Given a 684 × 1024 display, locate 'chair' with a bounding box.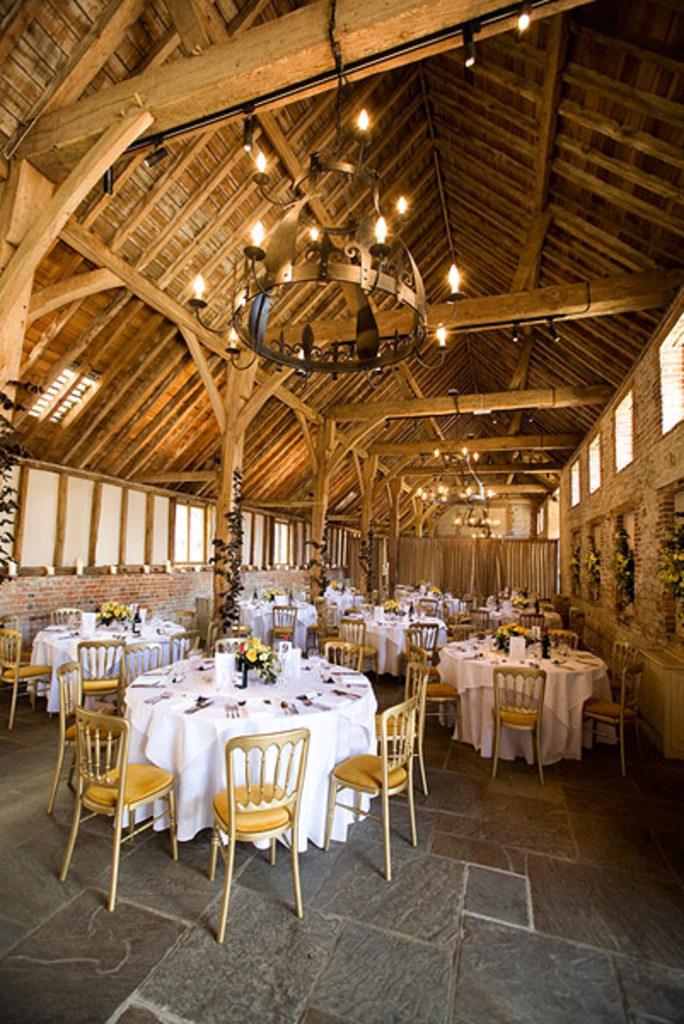
Located: {"left": 580, "top": 666, "right": 643, "bottom": 771}.
